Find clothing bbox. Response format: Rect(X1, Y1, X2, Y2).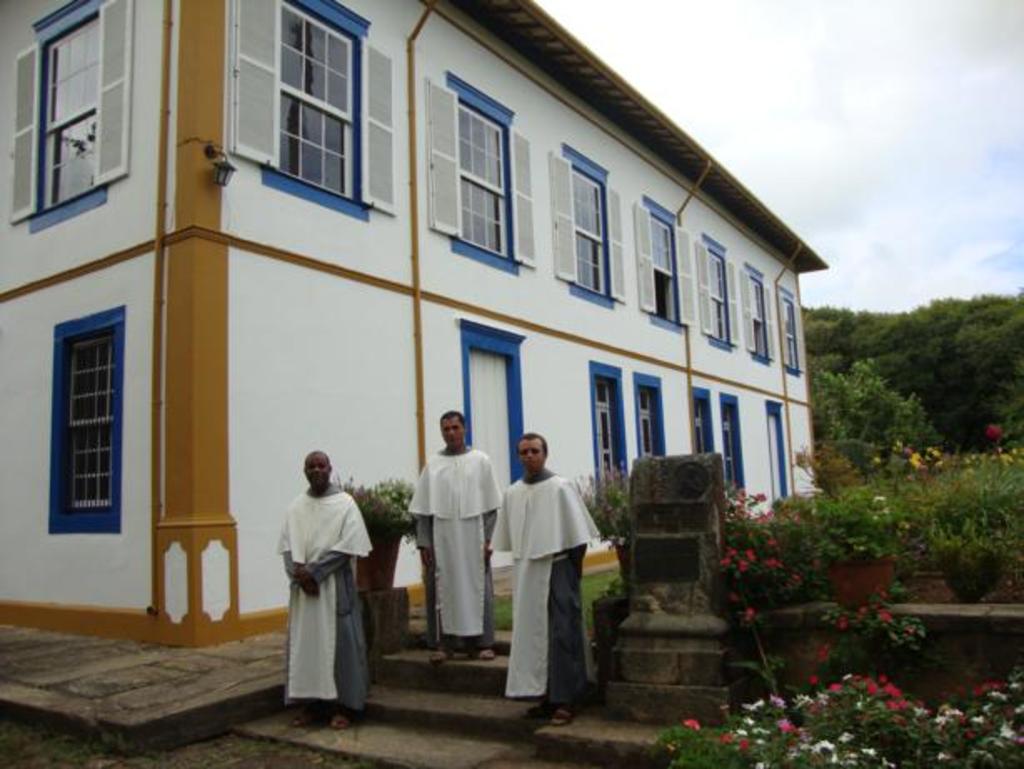
Rect(275, 482, 377, 707).
